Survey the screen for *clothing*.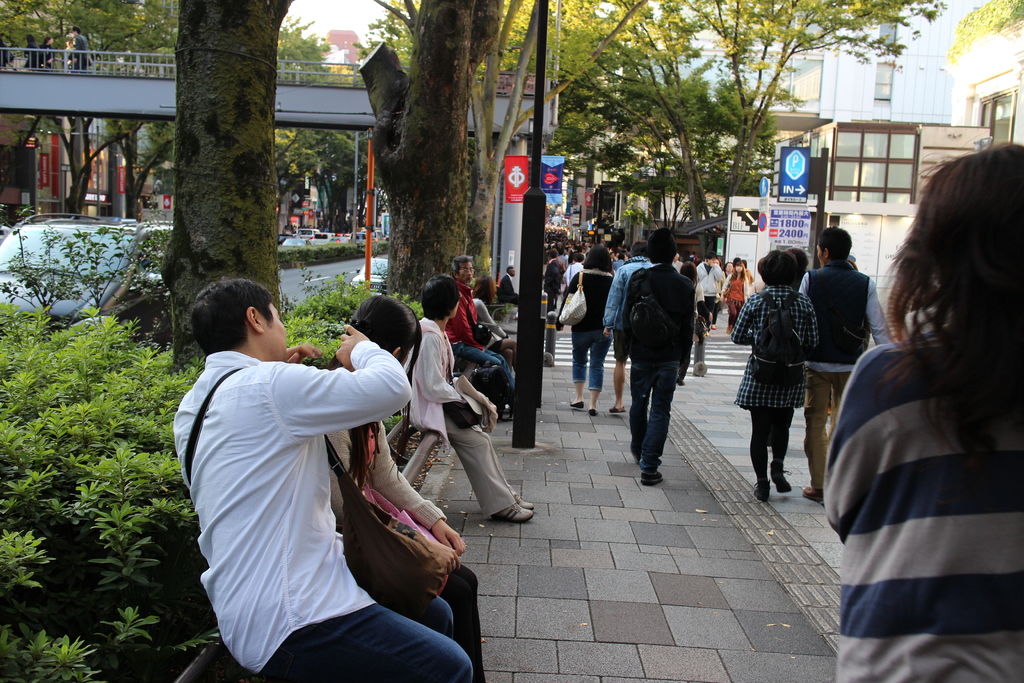
Survey found: (618,261,686,443).
